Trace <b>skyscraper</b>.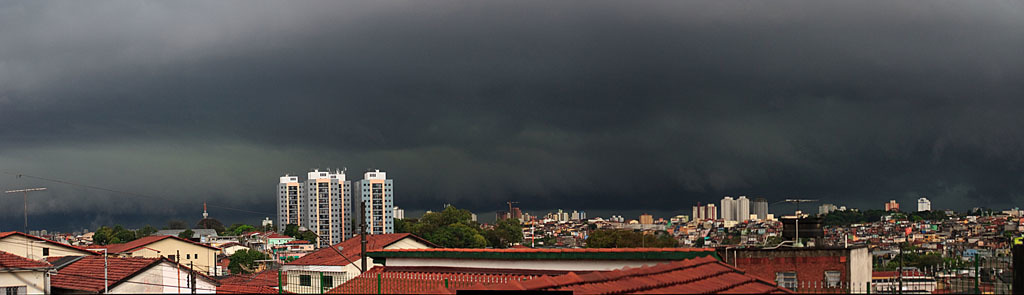
Traced to 298, 167, 359, 255.
